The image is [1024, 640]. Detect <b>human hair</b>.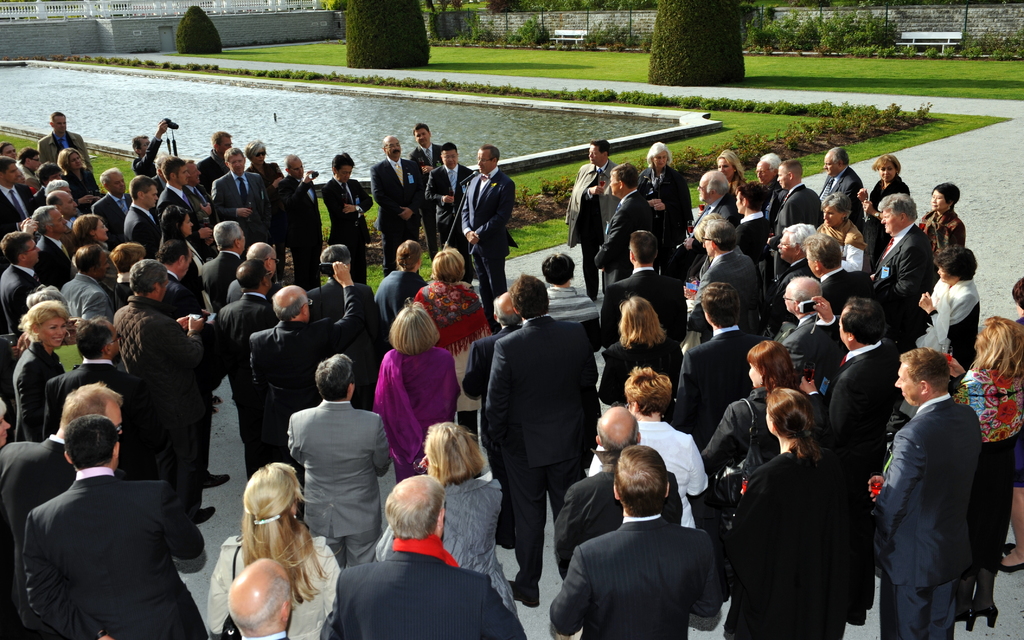
Detection: 586, 138, 614, 156.
